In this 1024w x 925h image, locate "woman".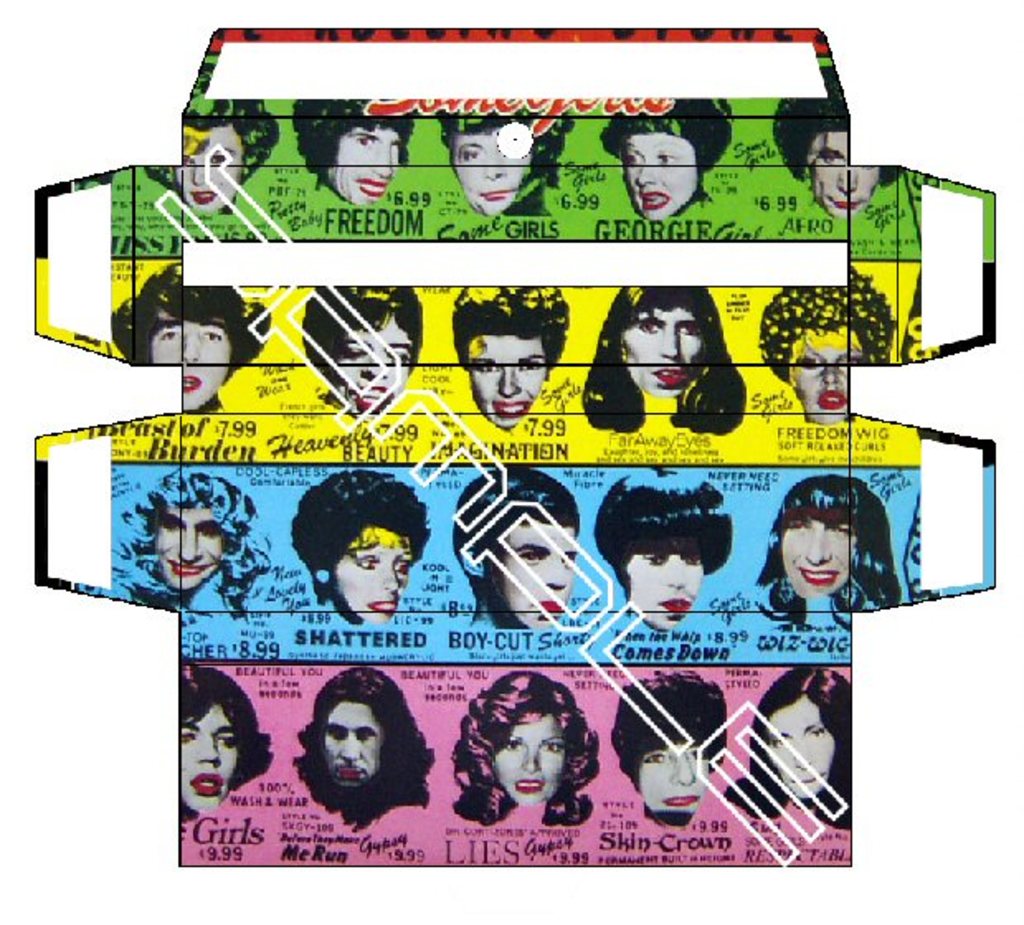
Bounding box: {"left": 291, "top": 664, "right": 436, "bottom": 836}.
